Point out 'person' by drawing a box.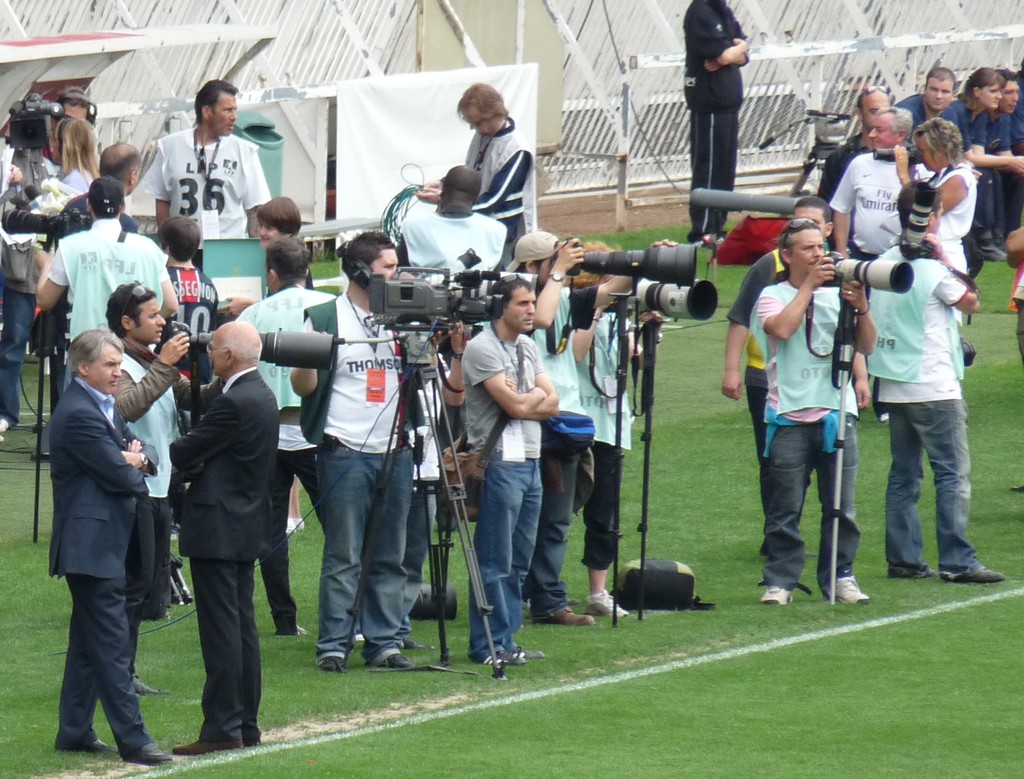
{"left": 670, "top": 0, "right": 753, "bottom": 249}.
